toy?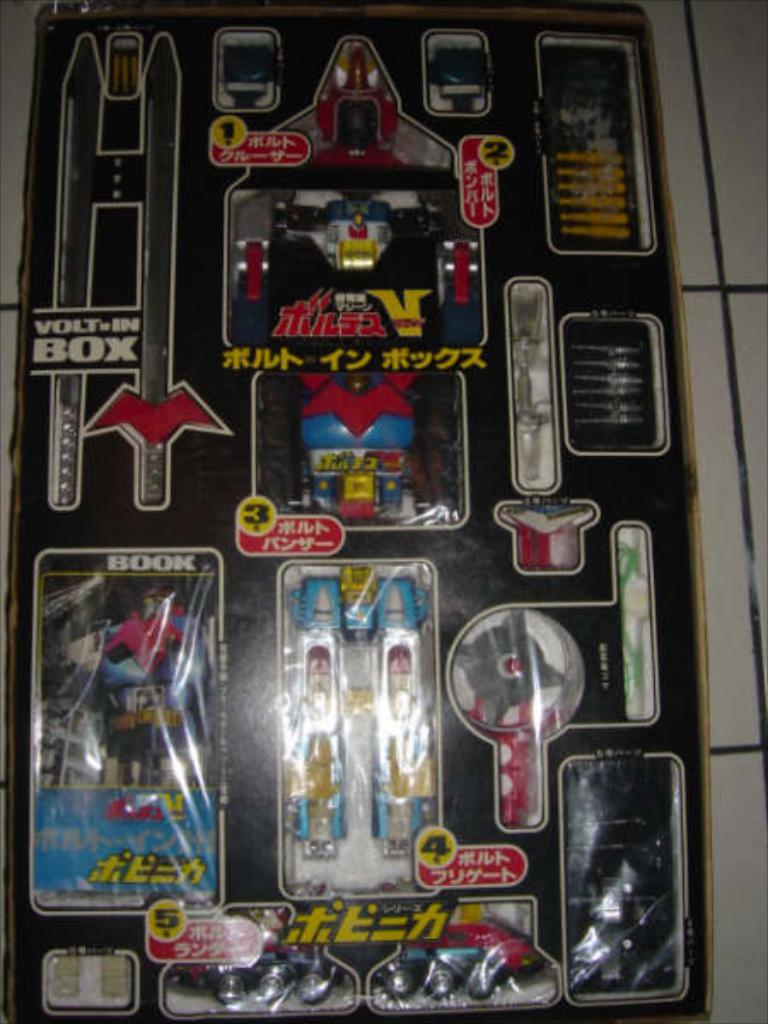
box=[49, 34, 104, 509]
